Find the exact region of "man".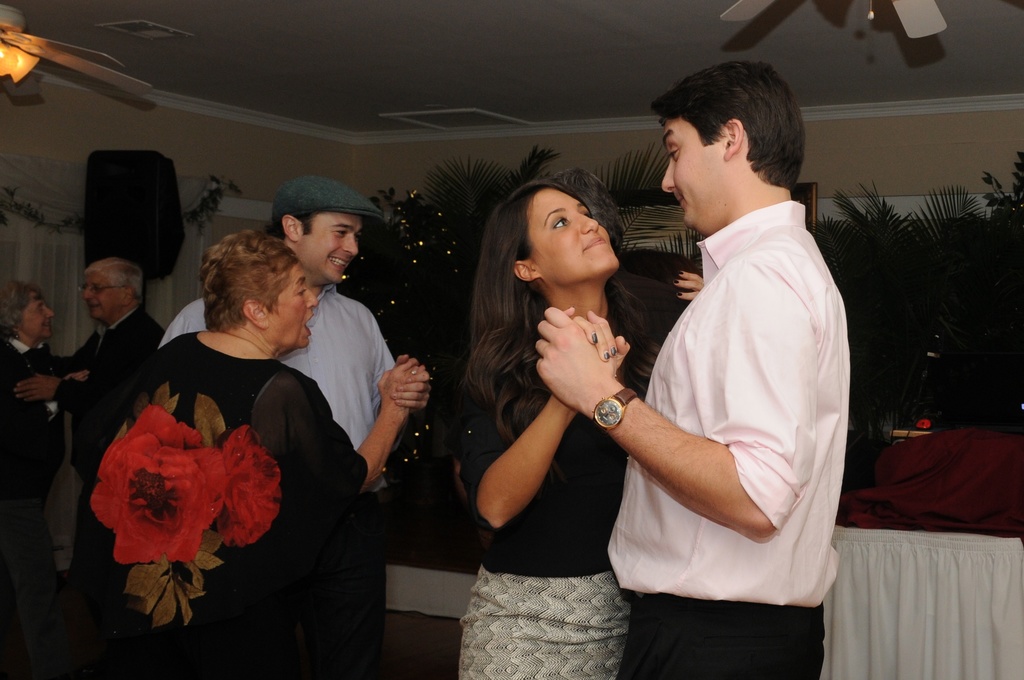
Exact region: (x1=13, y1=257, x2=167, y2=679).
